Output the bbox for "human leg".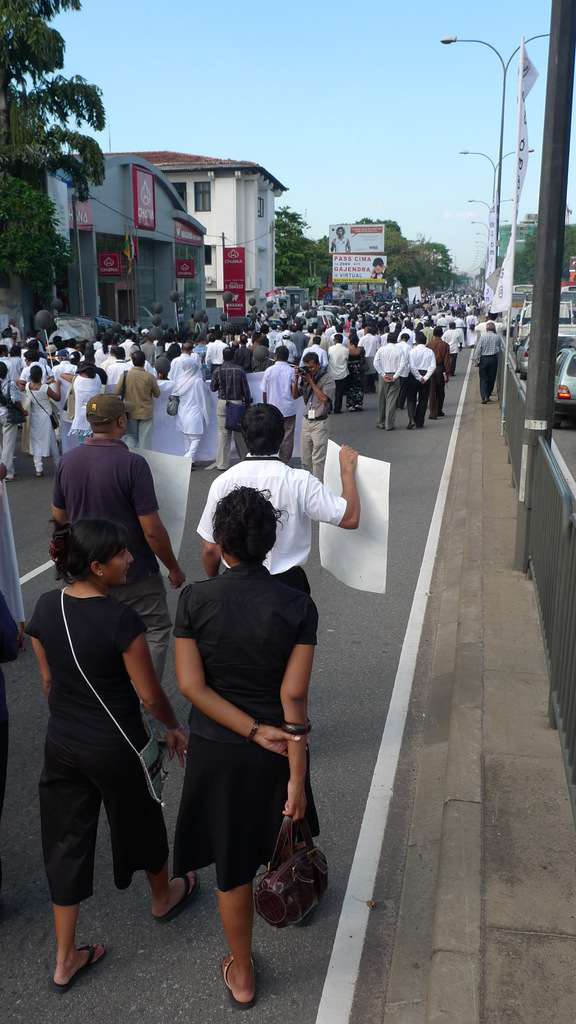
<box>310,433,327,481</box>.
